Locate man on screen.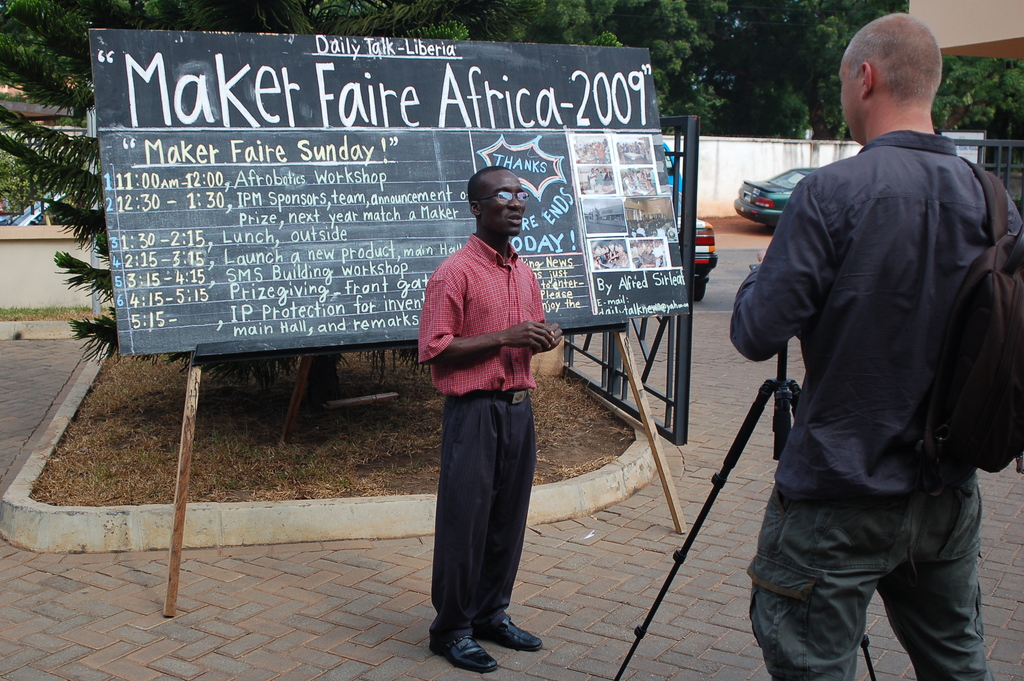
On screen at box=[751, 0, 1022, 680].
